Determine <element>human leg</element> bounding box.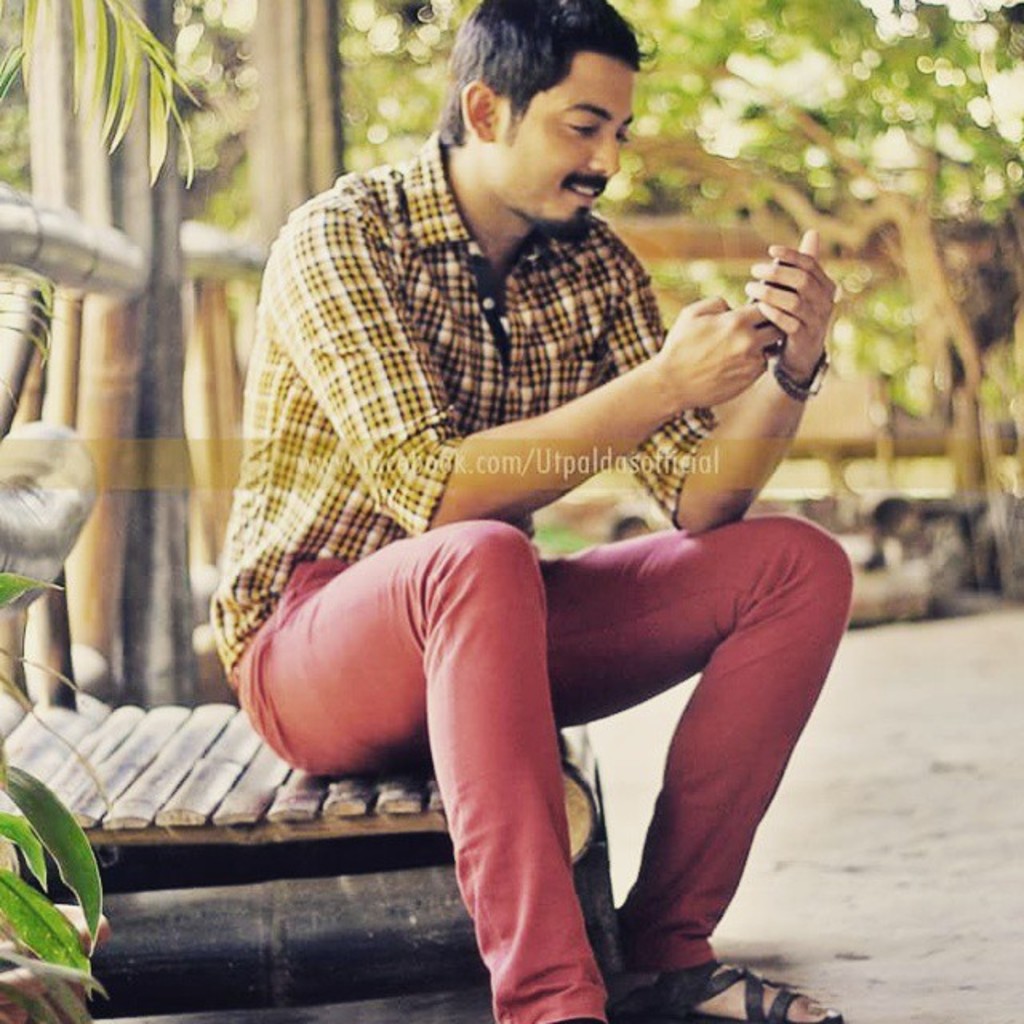
Determined: detection(570, 504, 858, 1022).
